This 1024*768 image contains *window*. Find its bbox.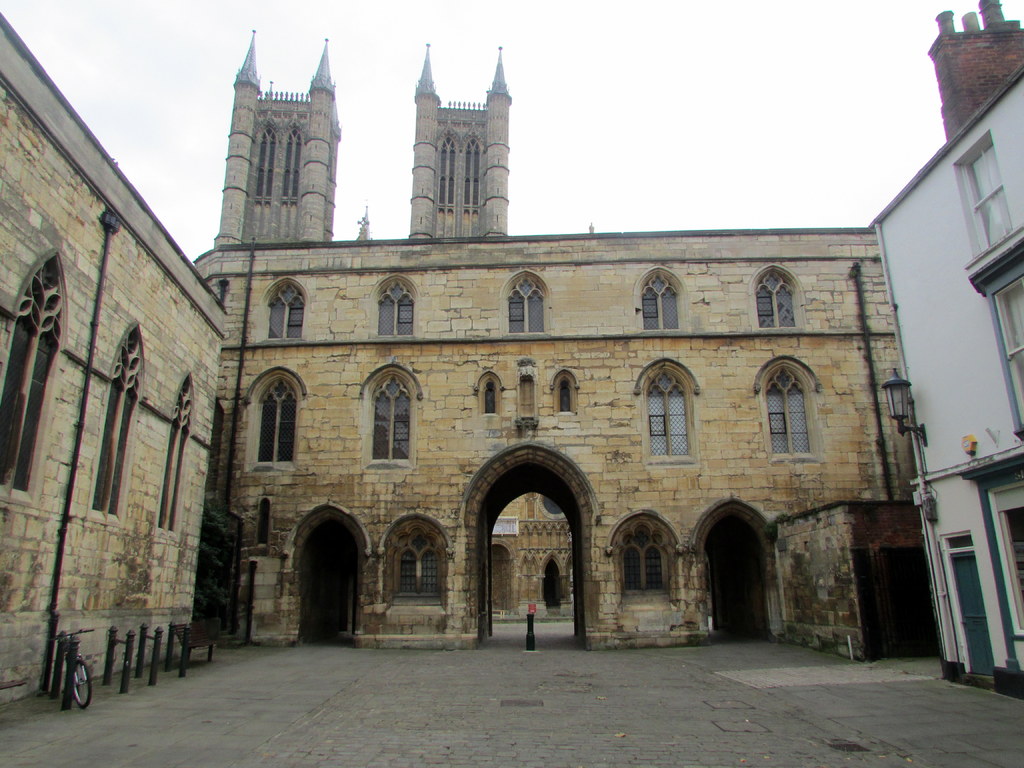
crop(481, 378, 499, 418).
